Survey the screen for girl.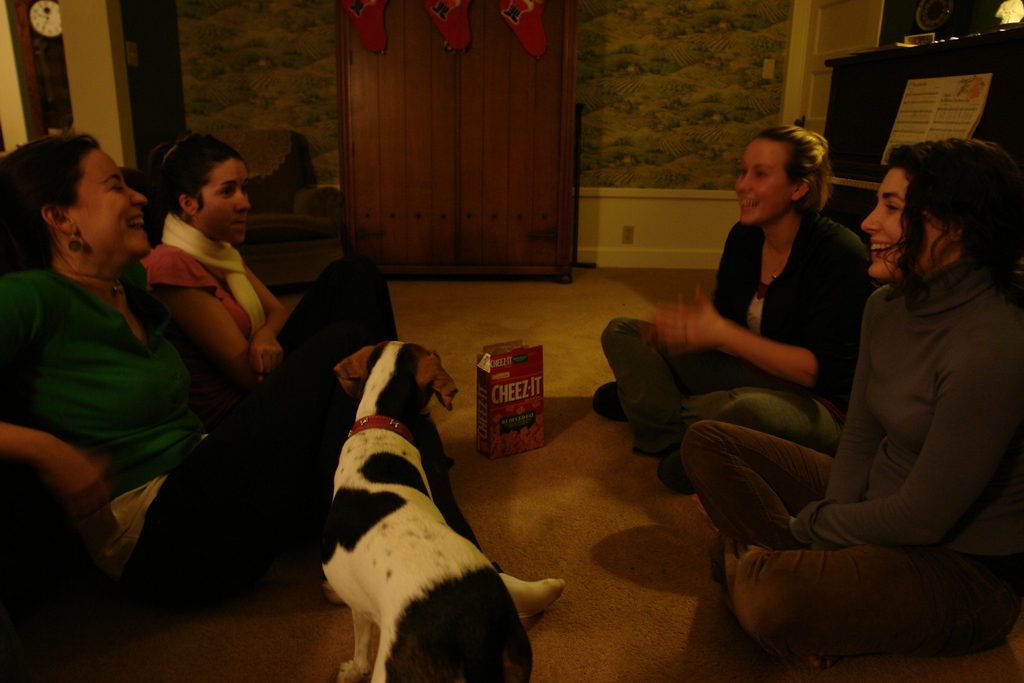
Survey found: <box>134,126,406,393</box>.
